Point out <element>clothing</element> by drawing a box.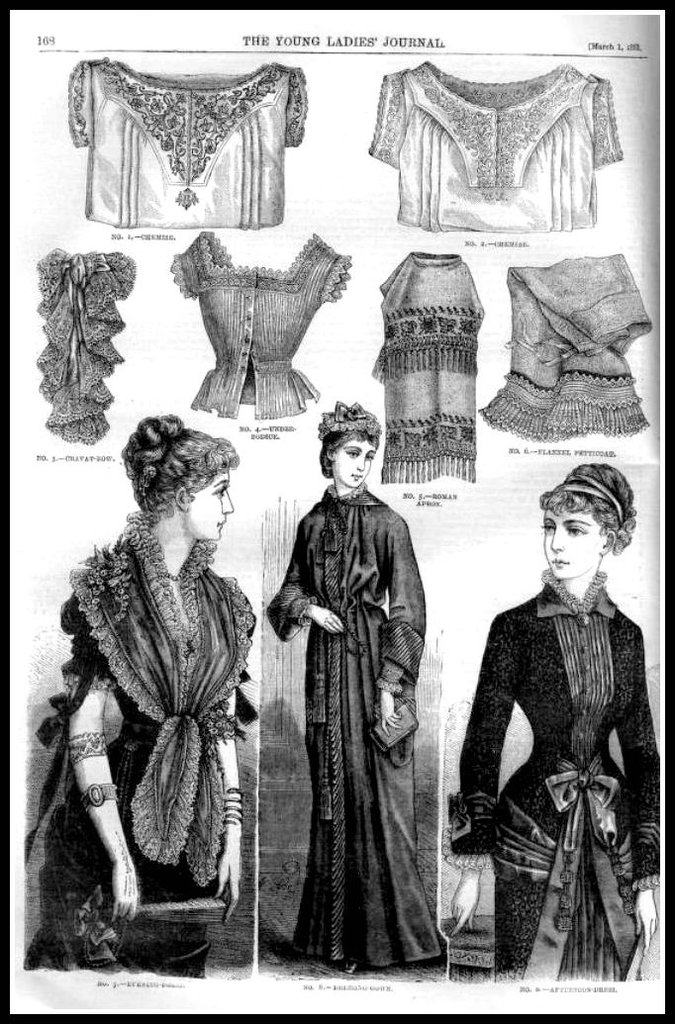
<box>22,254,141,444</box>.
